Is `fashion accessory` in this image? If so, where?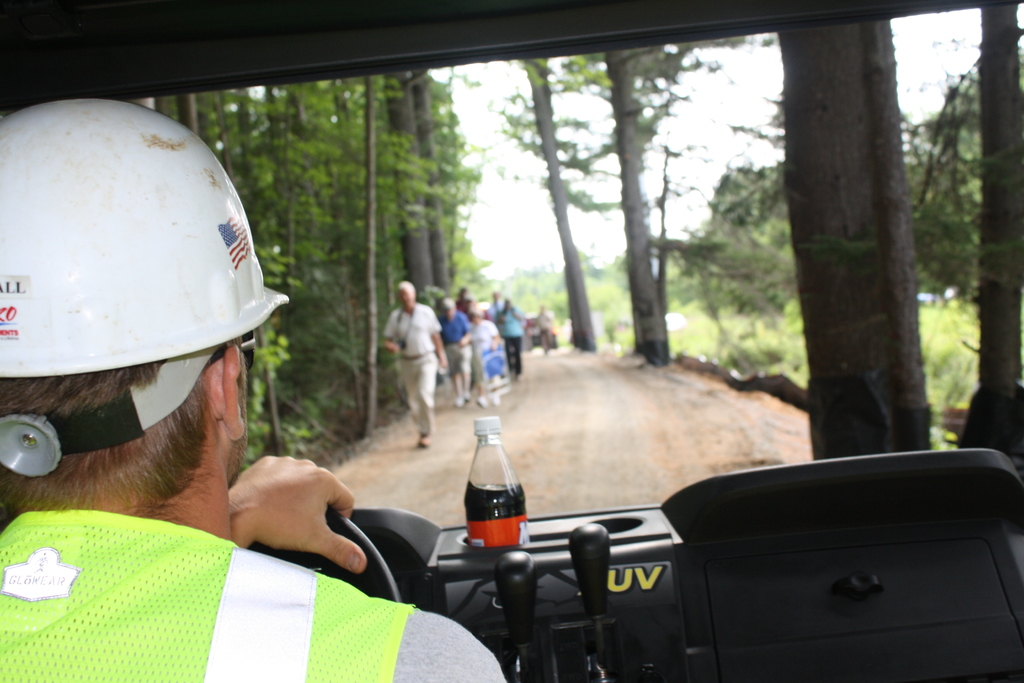
Yes, at 440 296 457 308.
